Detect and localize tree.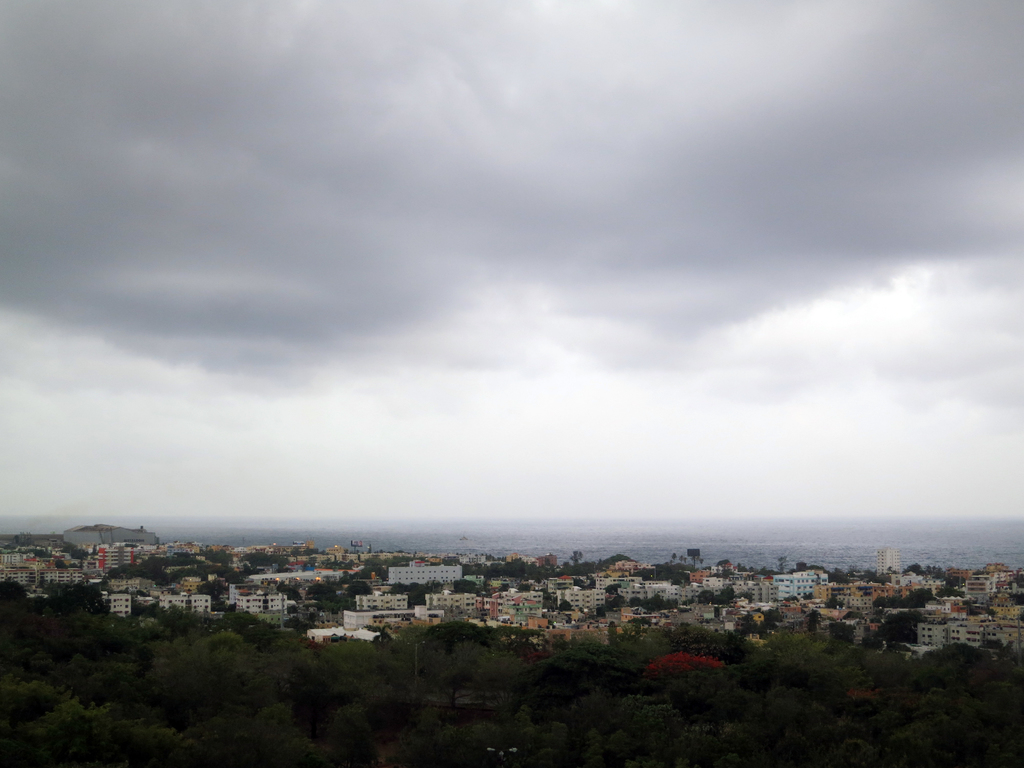
Localized at {"x1": 561, "y1": 550, "x2": 593, "y2": 582}.
